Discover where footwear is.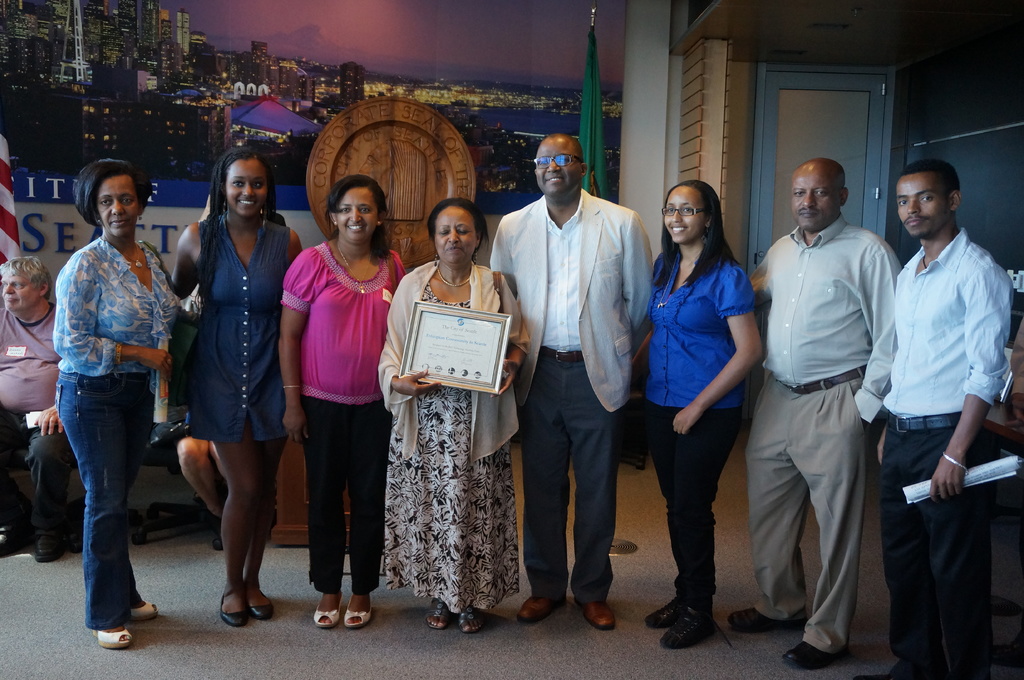
Discovered at bbox=[780, 645, 855, 670].
